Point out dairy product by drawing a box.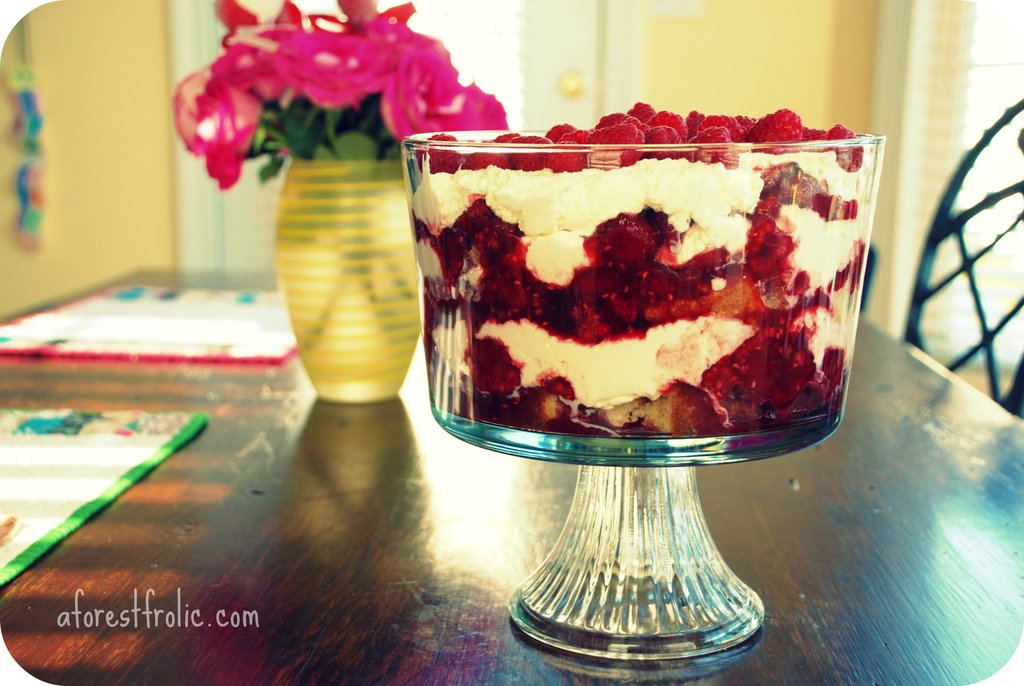
410/101/876/439.
